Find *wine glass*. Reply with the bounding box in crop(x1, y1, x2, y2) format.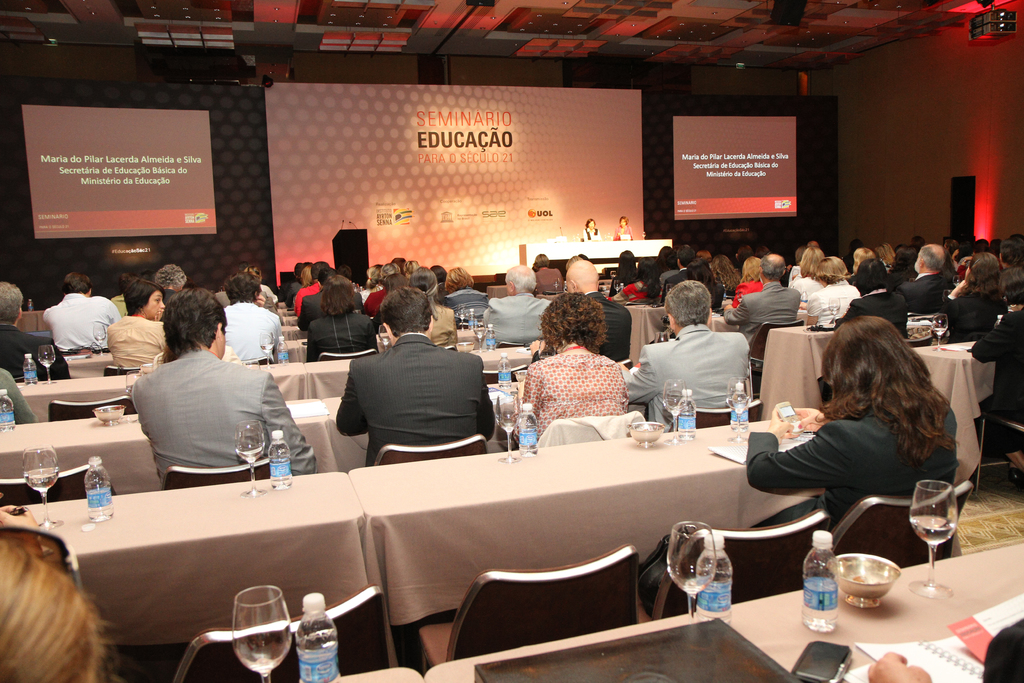
crop(664, 379, 686, 440).
